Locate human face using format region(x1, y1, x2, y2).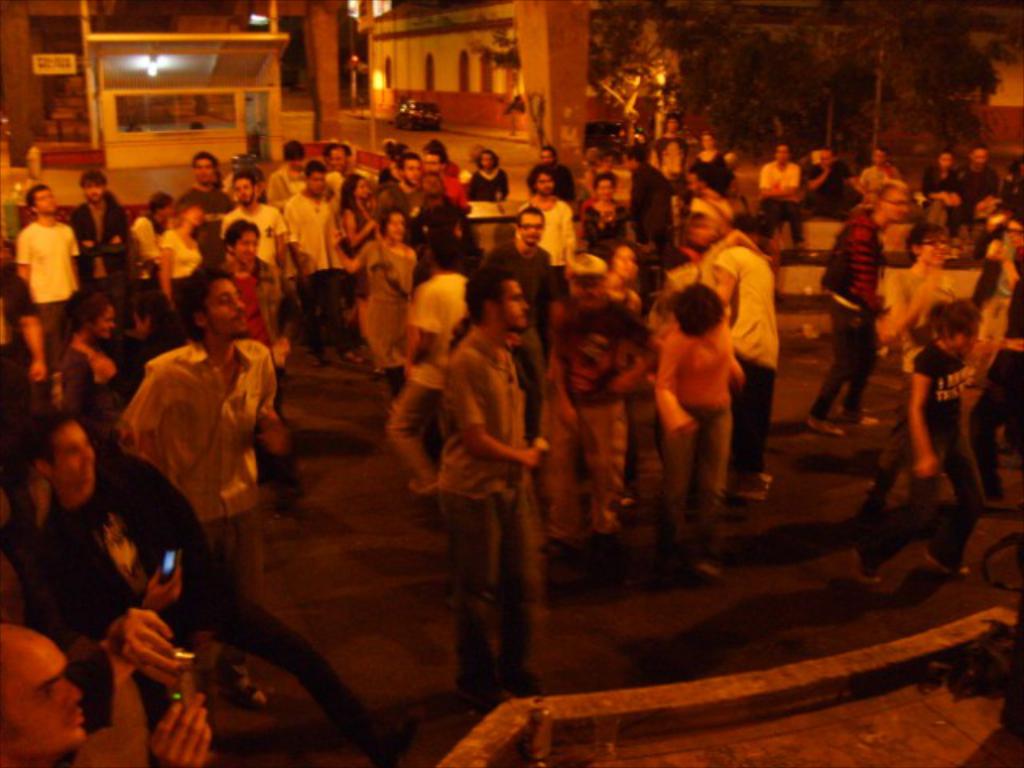
region(59, 426, 102, 483).
